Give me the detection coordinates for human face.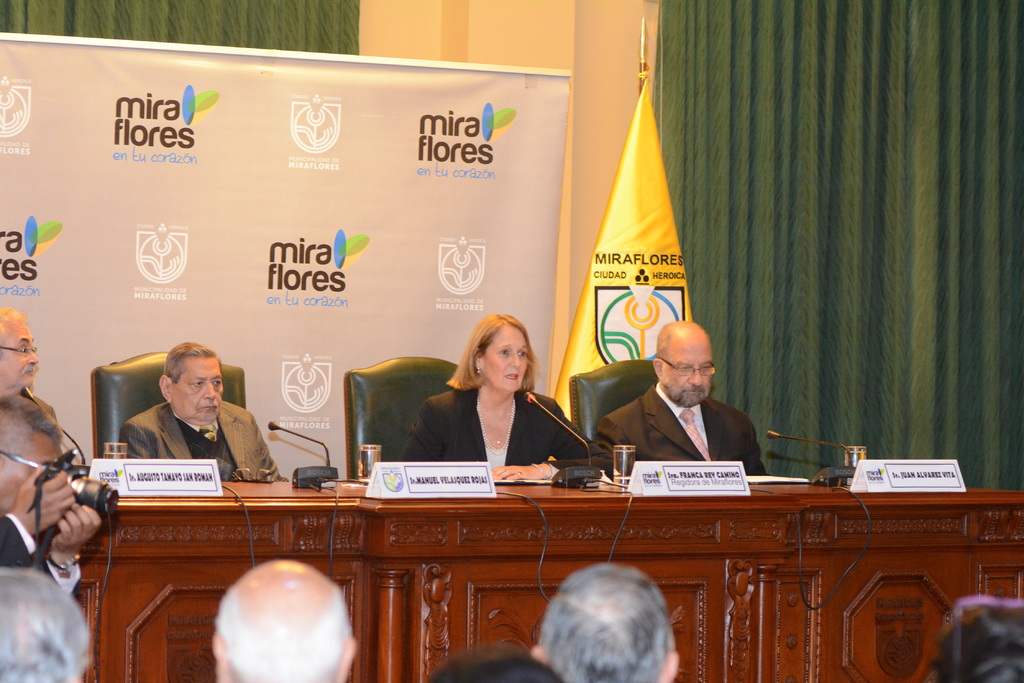
box=[172, 353, 225, 427].
